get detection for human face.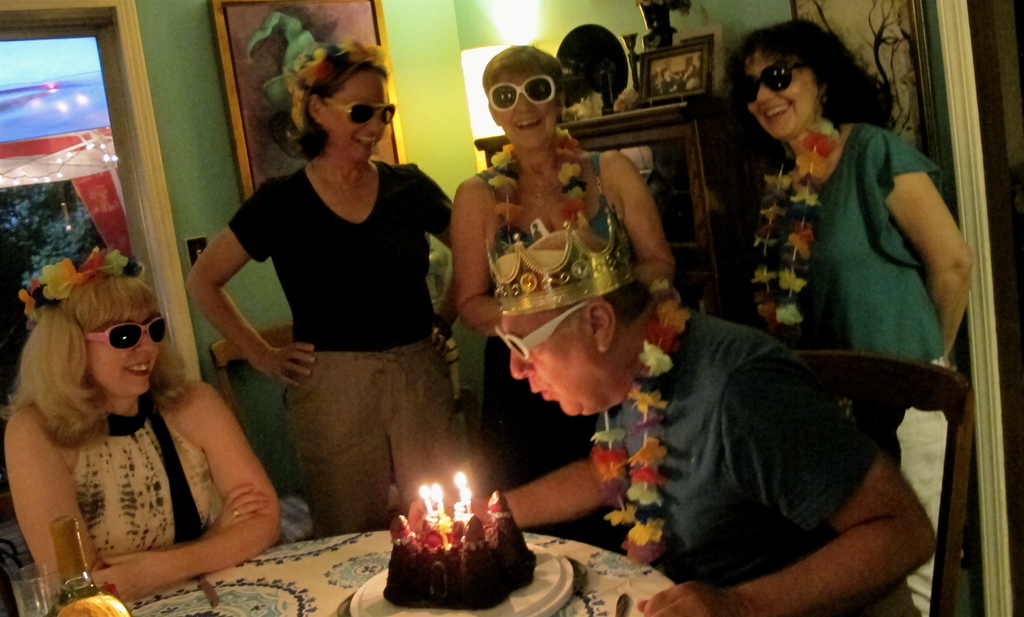
Detection: l=321, t=67, r=384, b=158.
